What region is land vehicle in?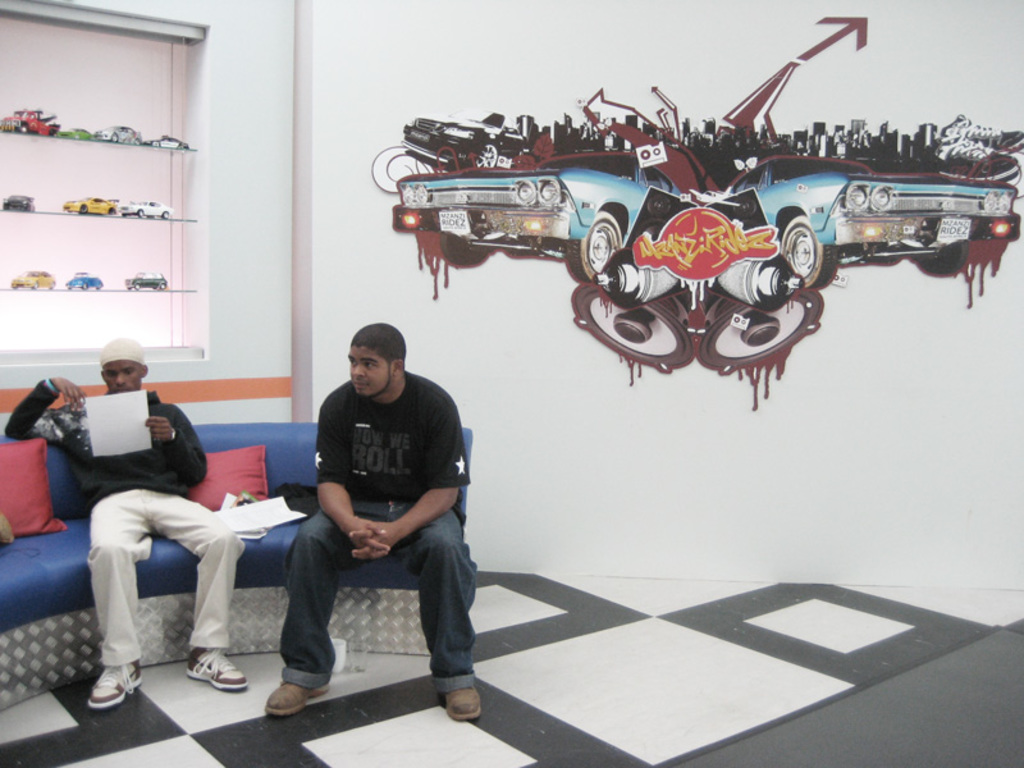
select_region(389, 174, 684, 291).
